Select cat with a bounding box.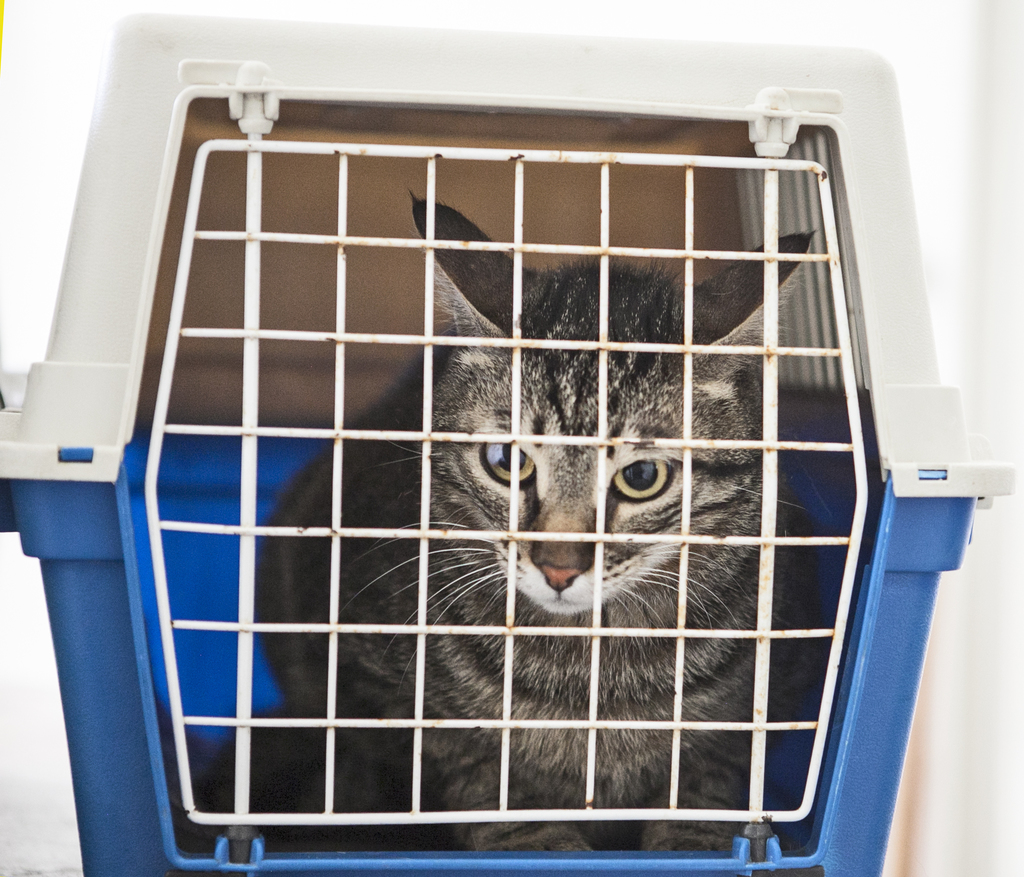
crop(196, 184, 821, 855).
